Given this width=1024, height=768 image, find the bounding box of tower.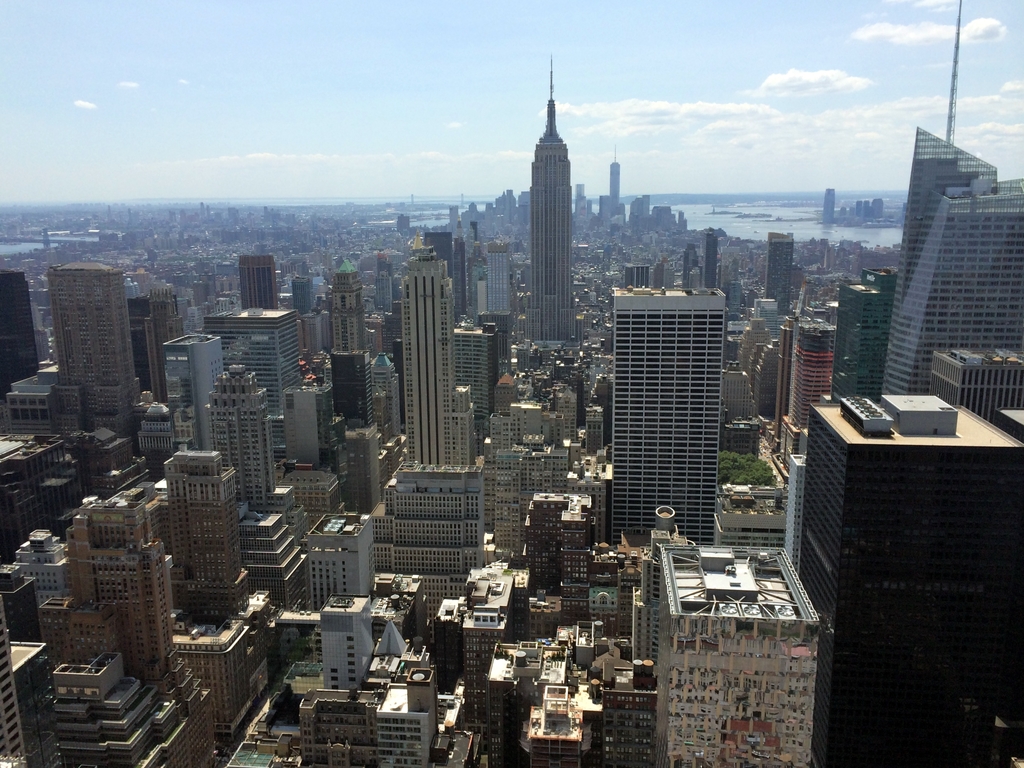
179:593:276:737.
